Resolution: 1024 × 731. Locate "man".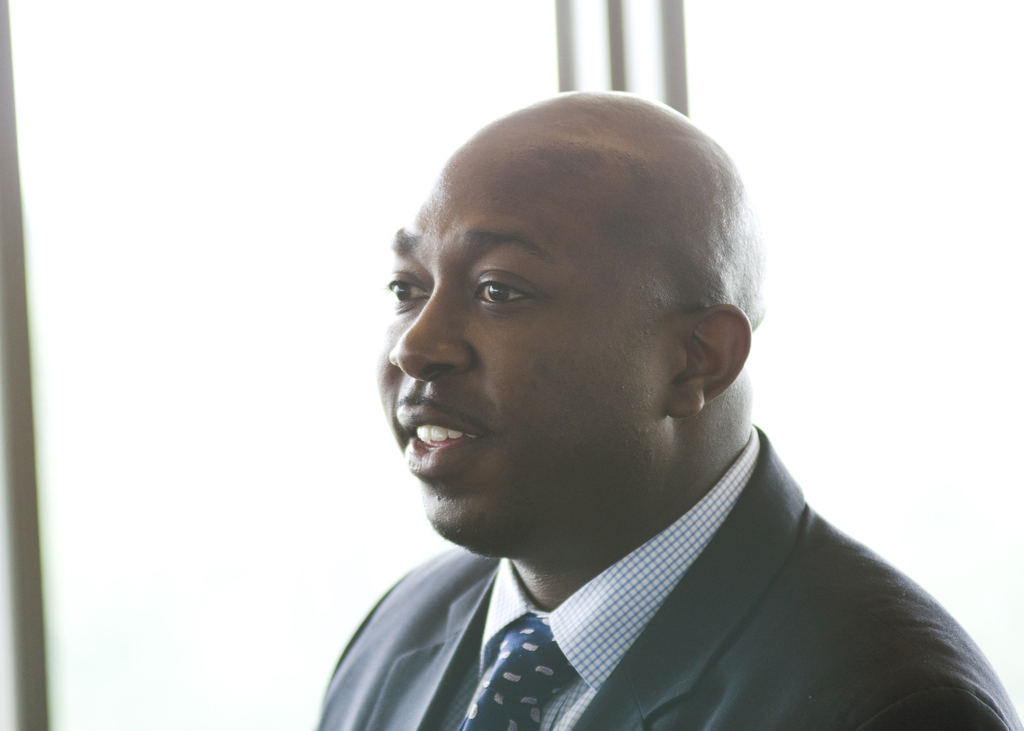
locate(246, 78, 994, 725).
